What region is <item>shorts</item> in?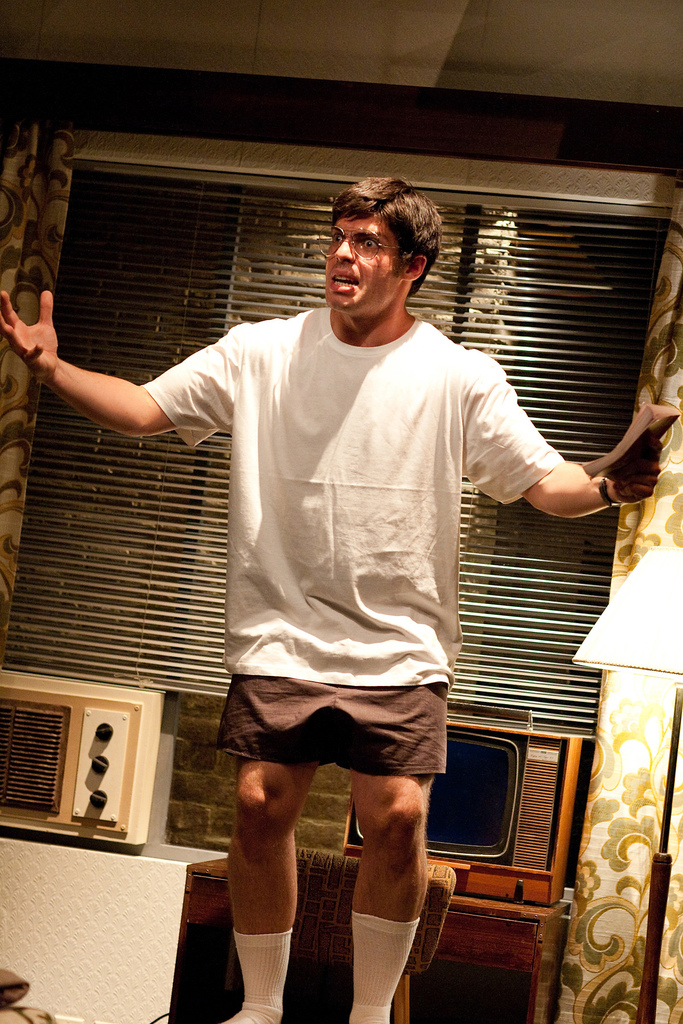
region(202, 676, 443, 786).
